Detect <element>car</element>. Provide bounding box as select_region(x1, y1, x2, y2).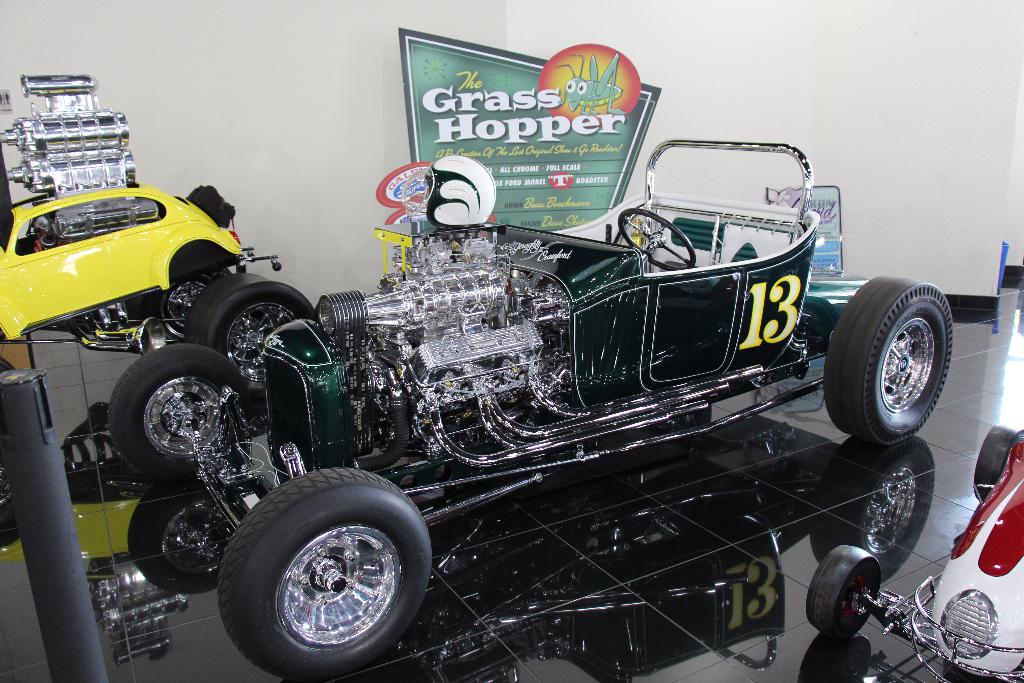
select_region(0, 185, 236, 343).
